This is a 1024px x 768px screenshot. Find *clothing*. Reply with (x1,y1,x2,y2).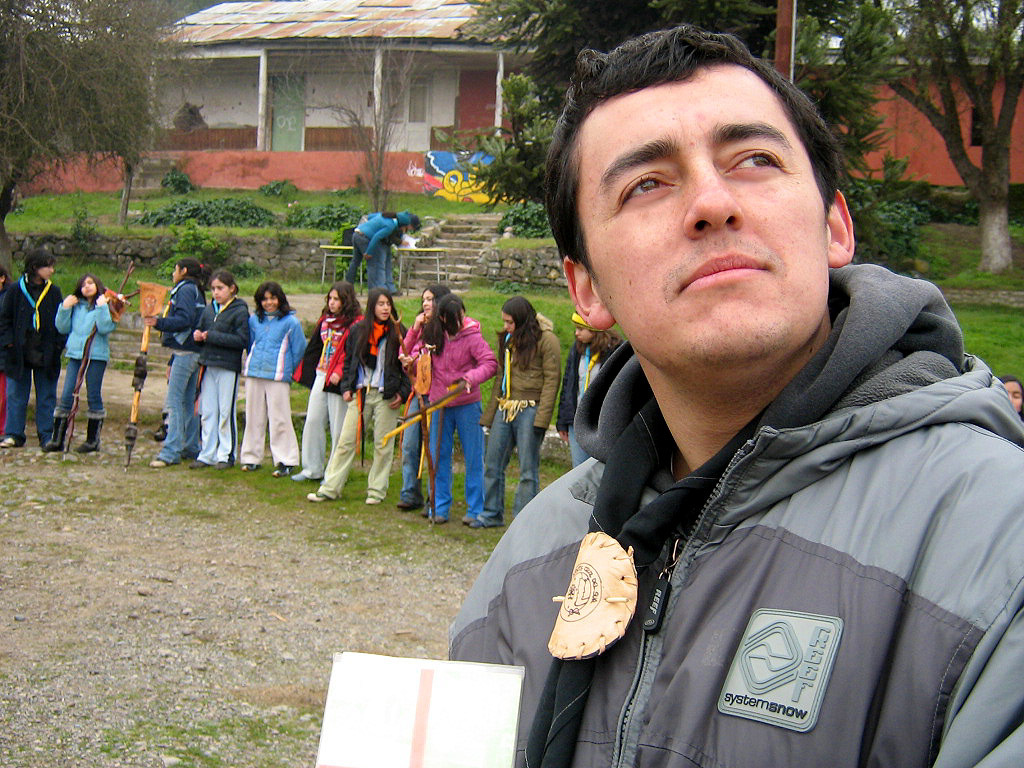
(372,304,437,494).
